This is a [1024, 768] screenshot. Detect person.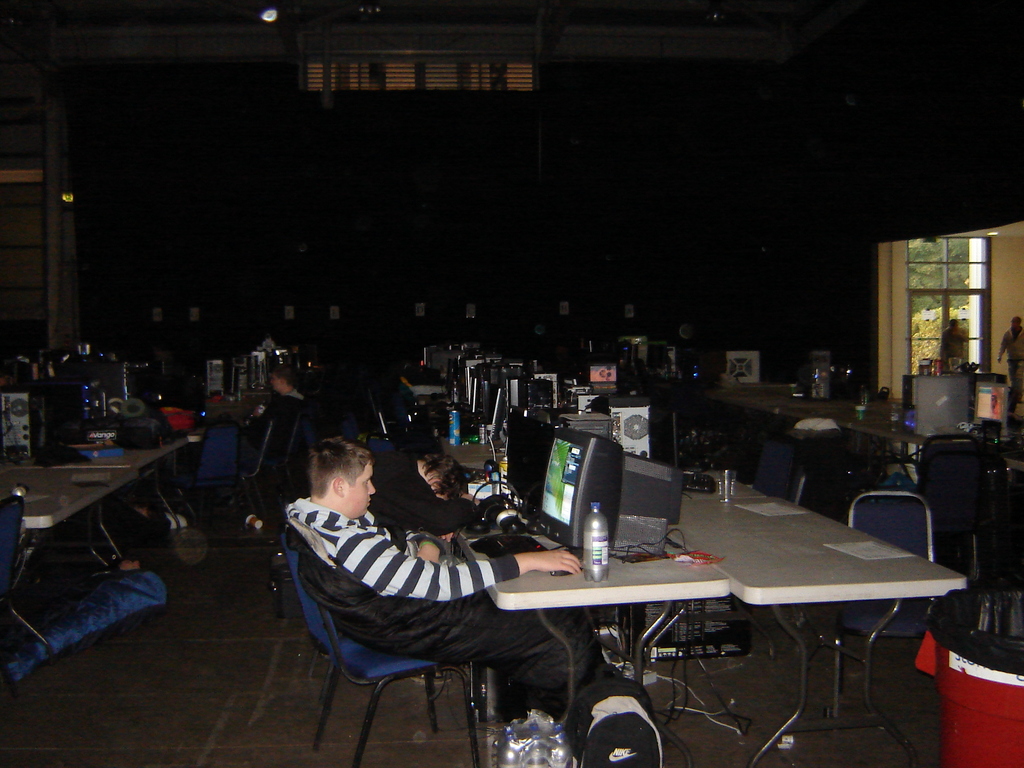
<region>246, 365, 304, 468</region>.
